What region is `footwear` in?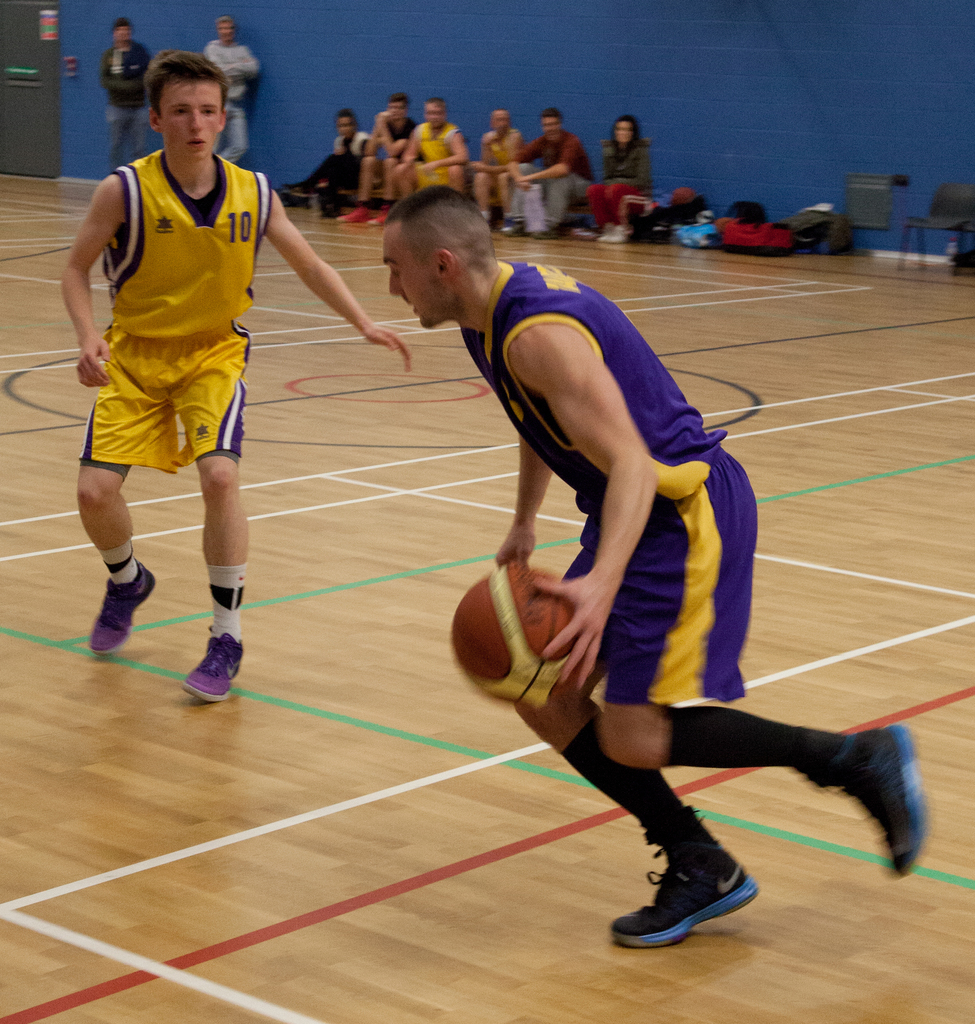
600 214 640 245.
